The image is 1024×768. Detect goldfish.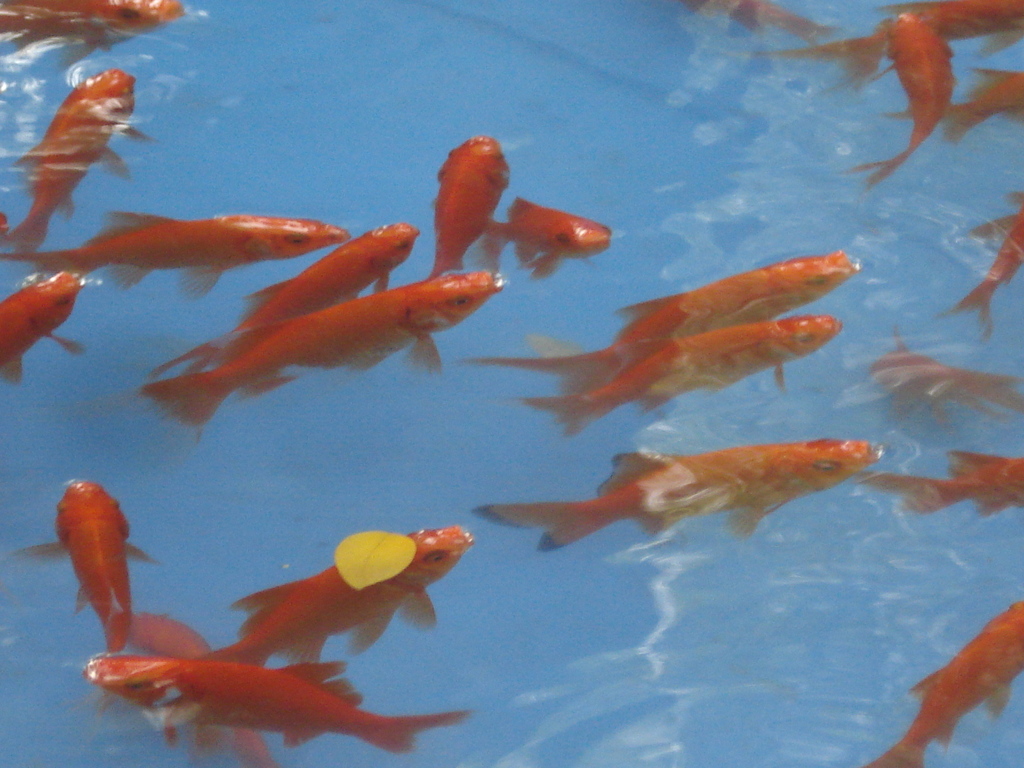
Detection: 948:192:1023:342.
